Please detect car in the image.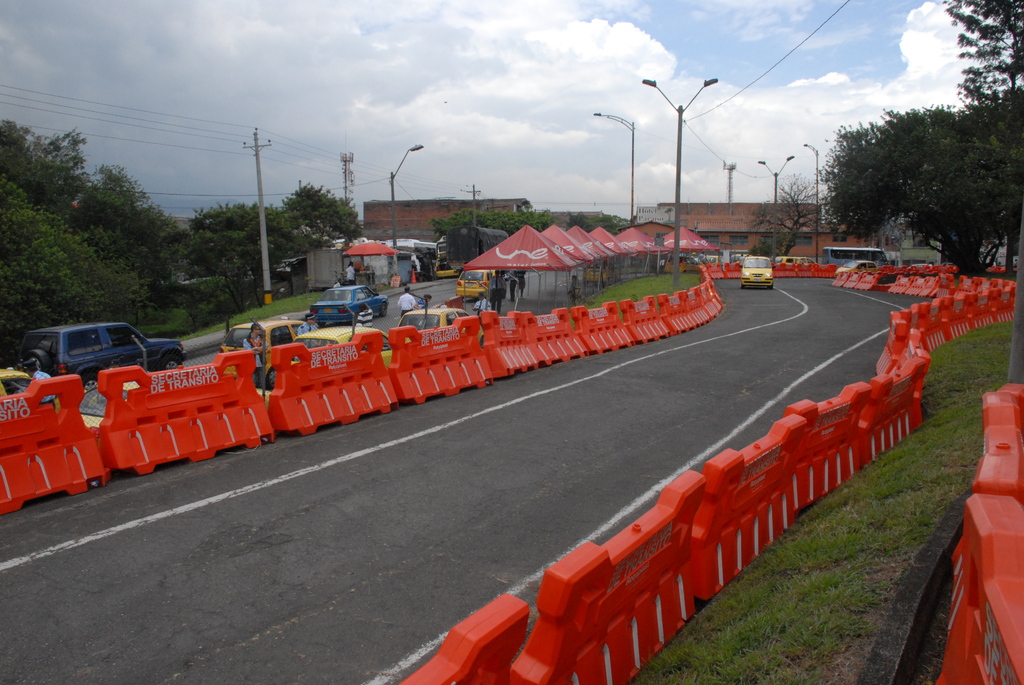
left=433, top=251, right=455, bottom=280.
